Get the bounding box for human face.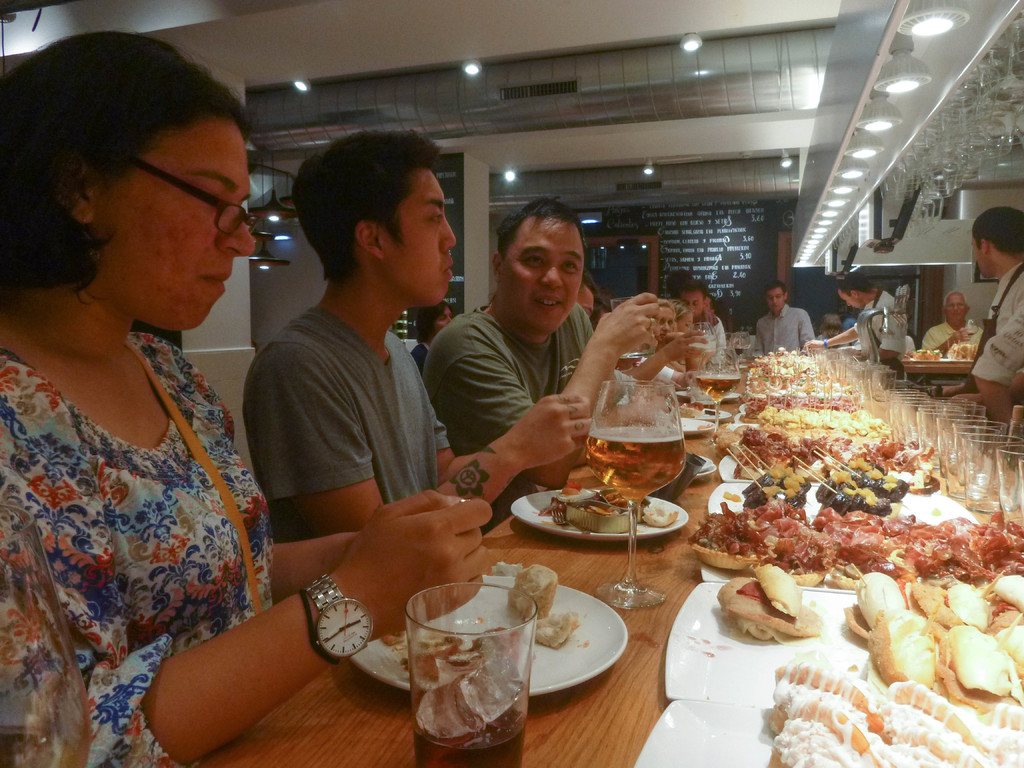
<bbox>388, 167, 458, 306</bbox>.
